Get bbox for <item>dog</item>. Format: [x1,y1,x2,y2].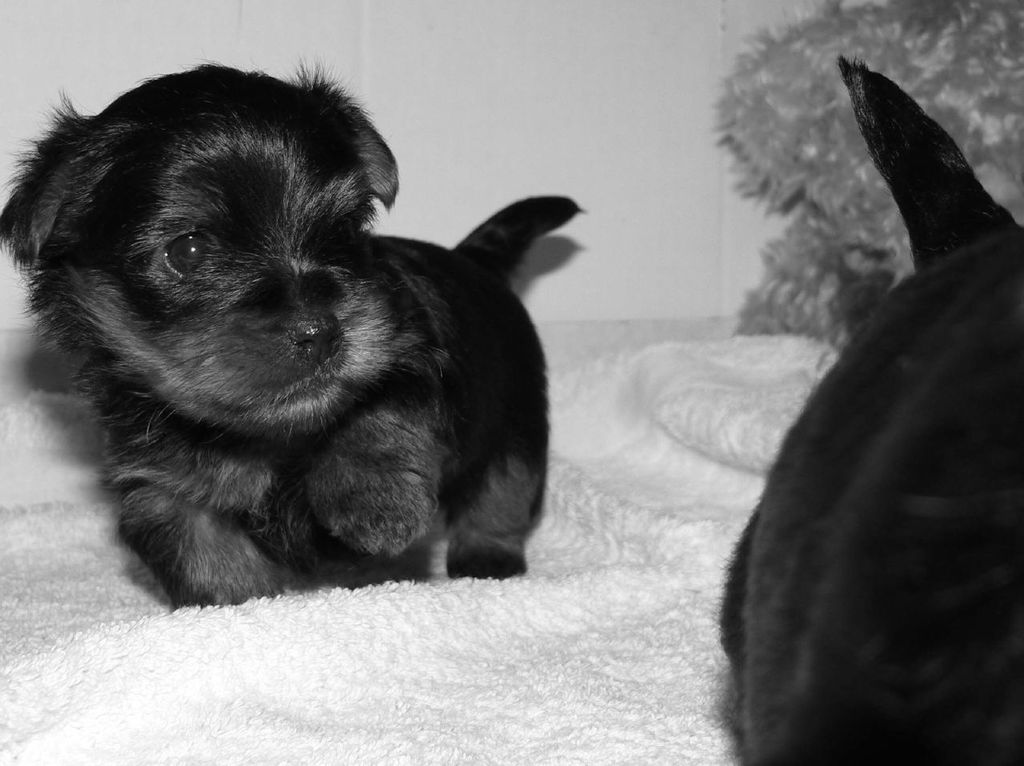
[715,57,1023,765].
